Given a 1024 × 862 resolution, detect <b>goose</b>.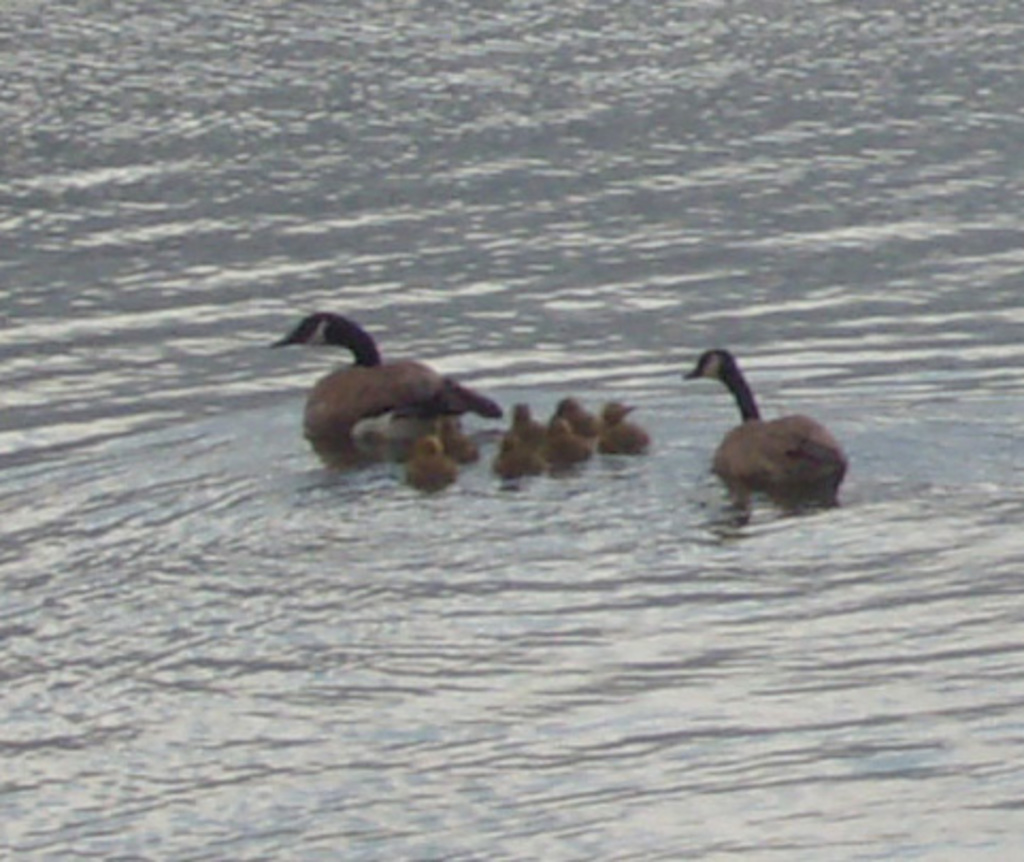
detection(430, 404, 485, 464).
